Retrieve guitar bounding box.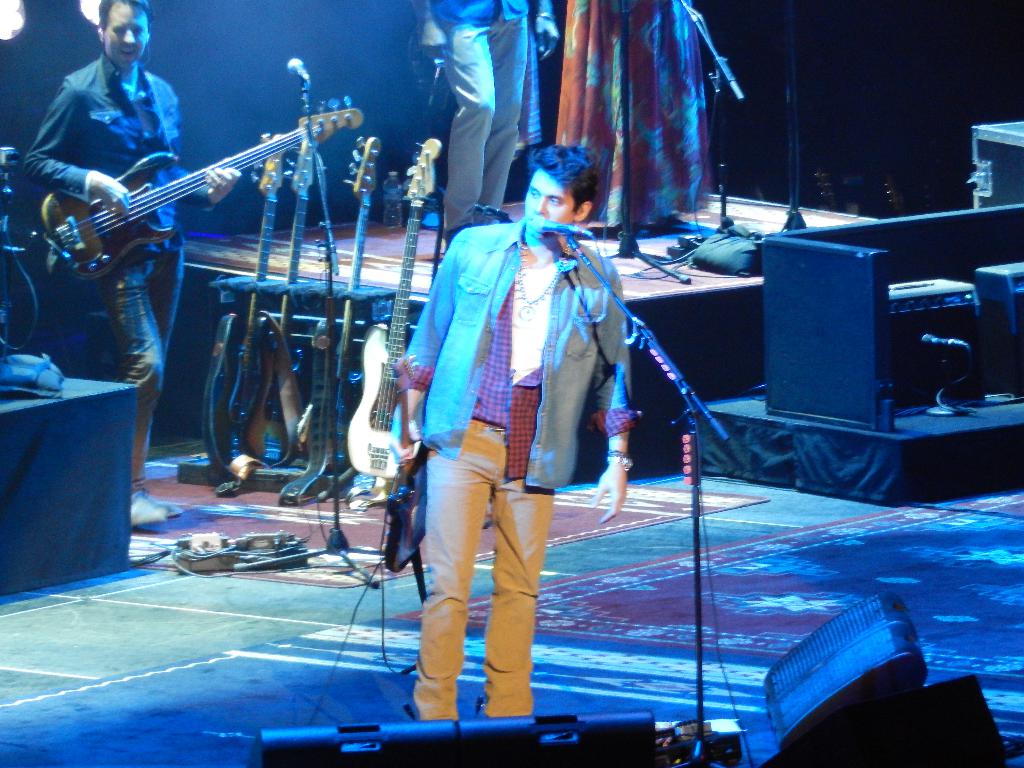
Bounding box: left=33, top=109, right=369, bottom=285.
